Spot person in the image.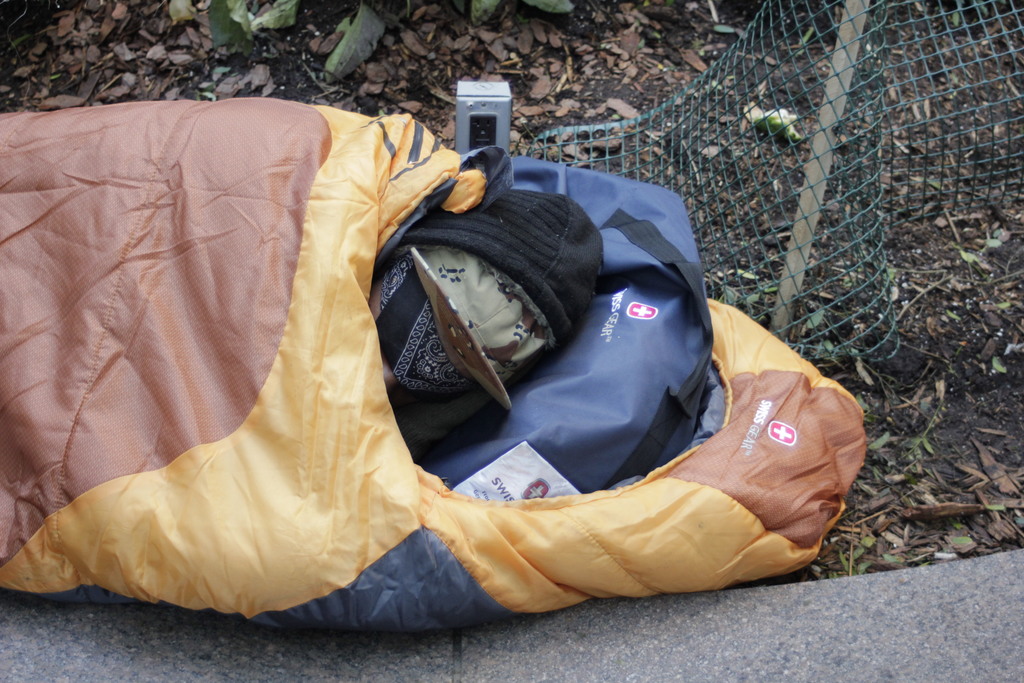
person found at [x1=368, y1=186, x2=605, y2=460].
